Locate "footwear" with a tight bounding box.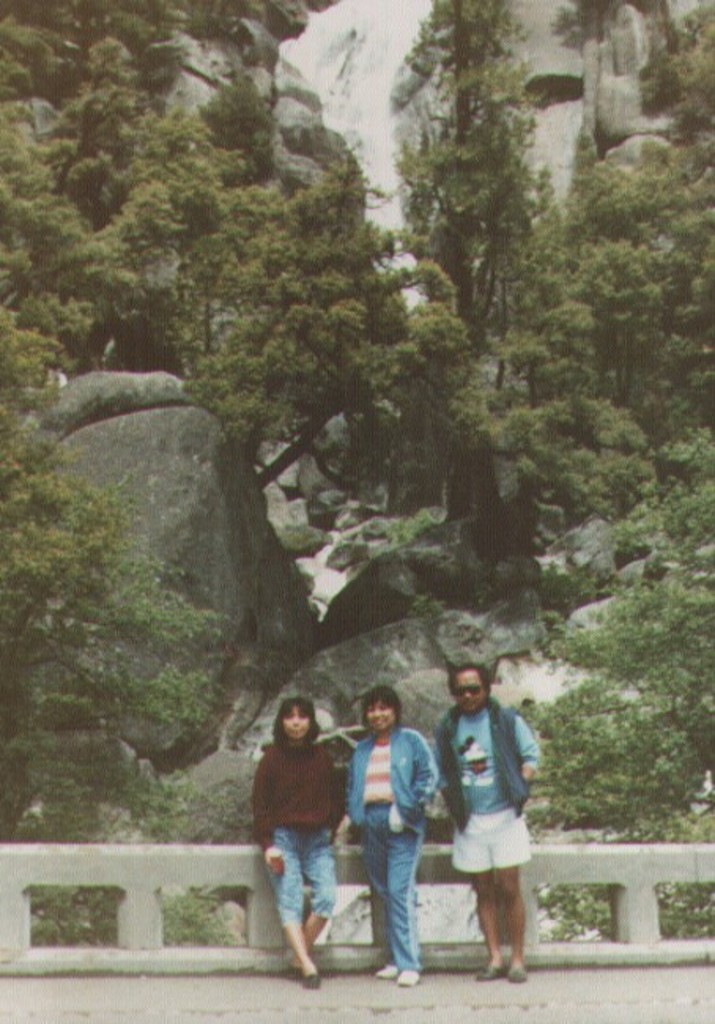
280,956,302,975.
